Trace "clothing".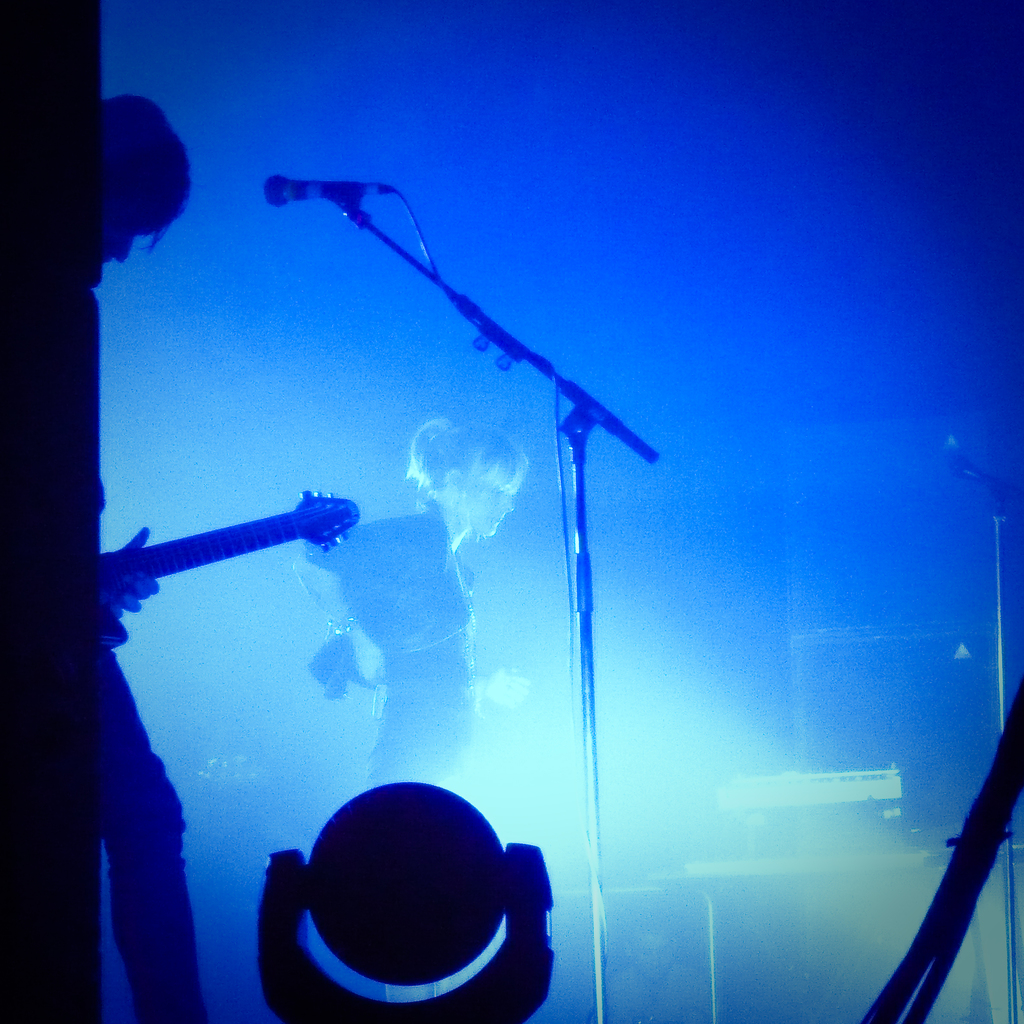
Traced to (left=89, top=276, right=211, bottom=1023).
